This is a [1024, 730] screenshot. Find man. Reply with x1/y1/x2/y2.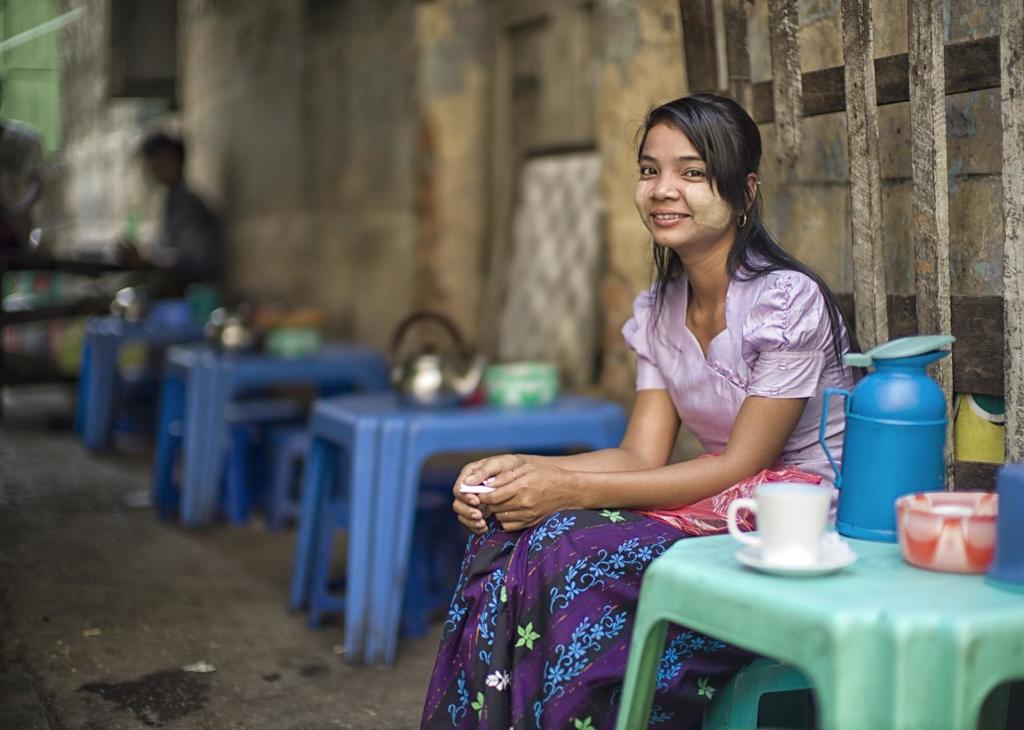
114/128/225/398.
